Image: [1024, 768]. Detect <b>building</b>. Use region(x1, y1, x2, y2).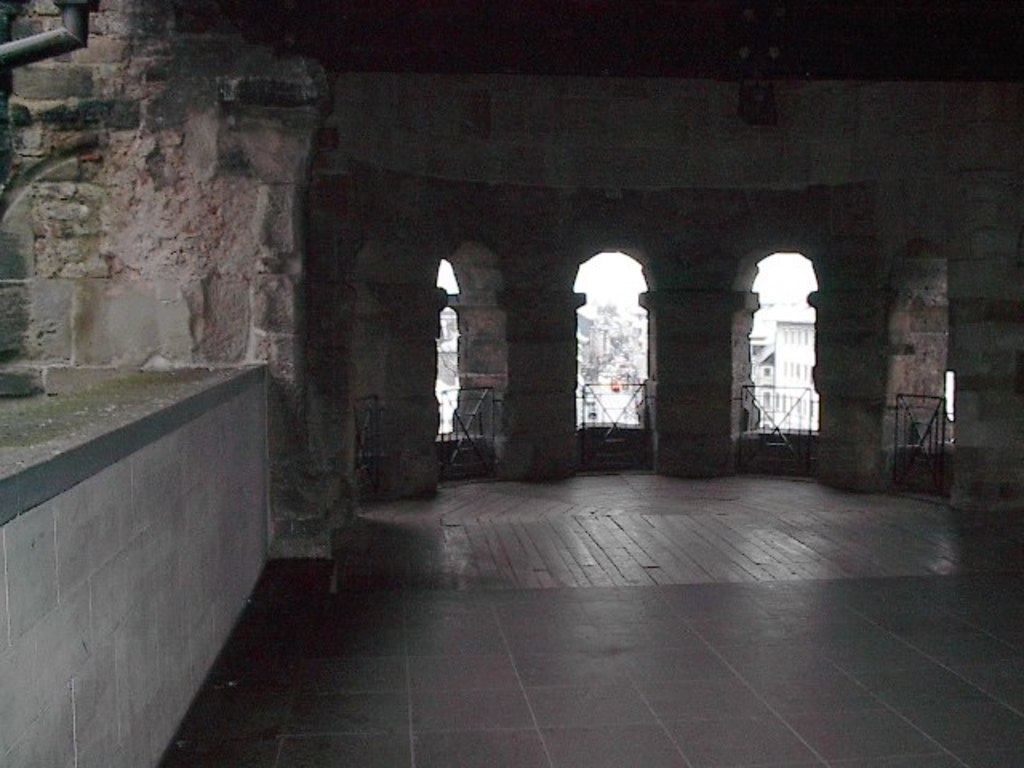
region(766, 306, 816, 429).
